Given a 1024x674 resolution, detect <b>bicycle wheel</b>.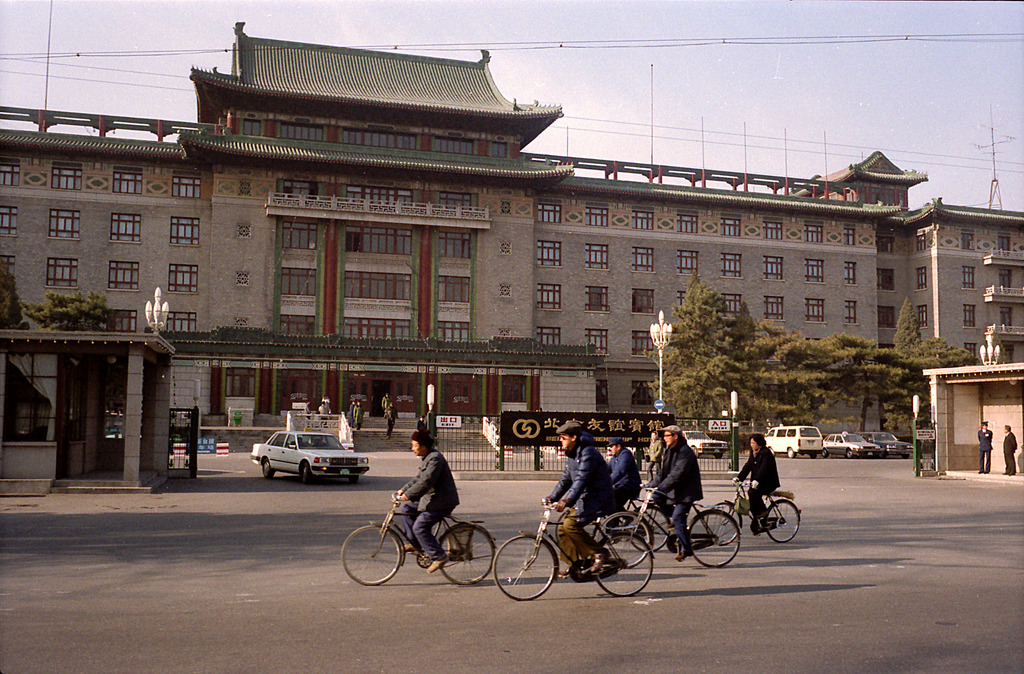
bbox(760, 501, 800, 543).
